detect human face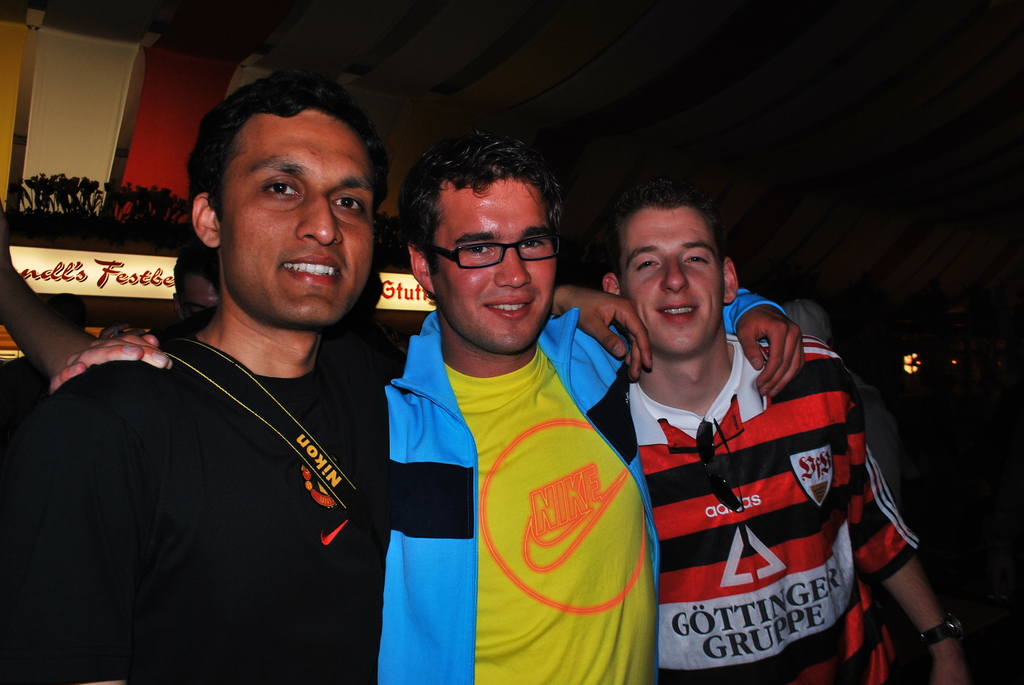
bbox(218, 108, 375, 323)
